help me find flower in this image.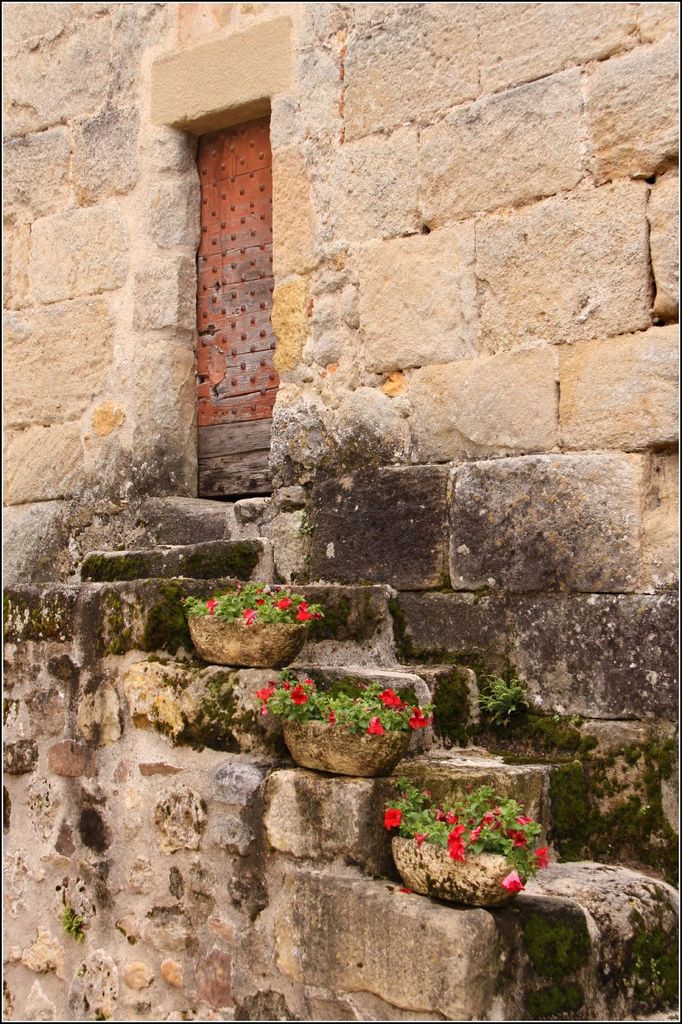
Found it: (205,598,220,617).
